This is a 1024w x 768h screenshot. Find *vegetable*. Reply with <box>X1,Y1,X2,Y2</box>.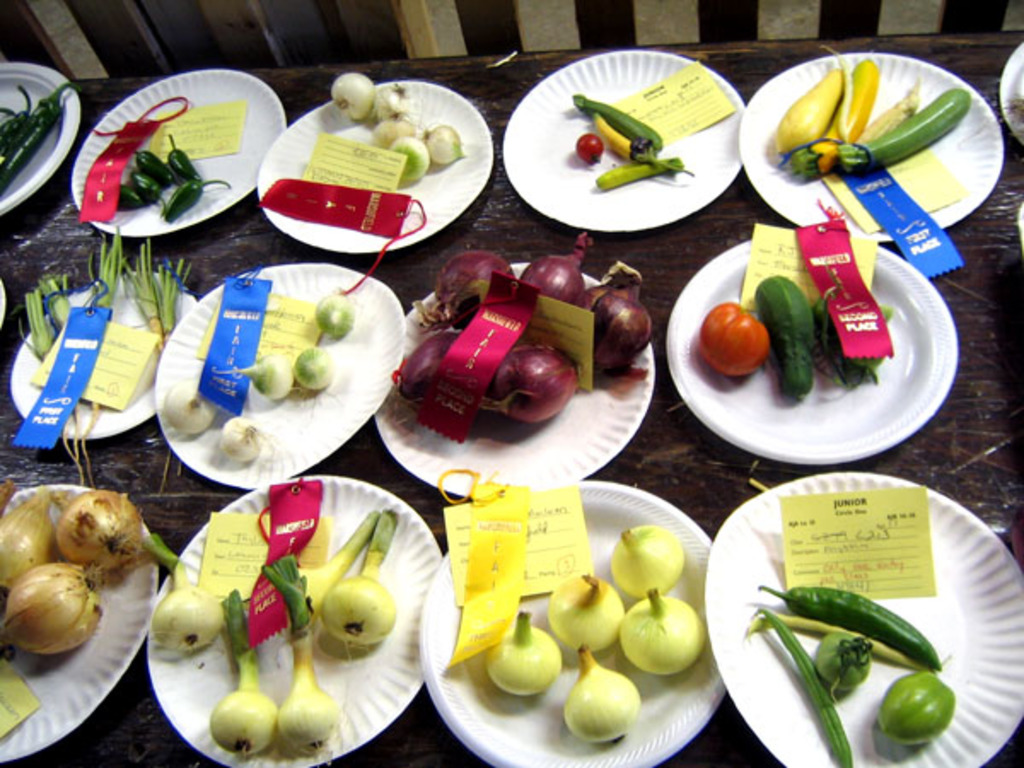
<box>205,585,275,759</box>.
